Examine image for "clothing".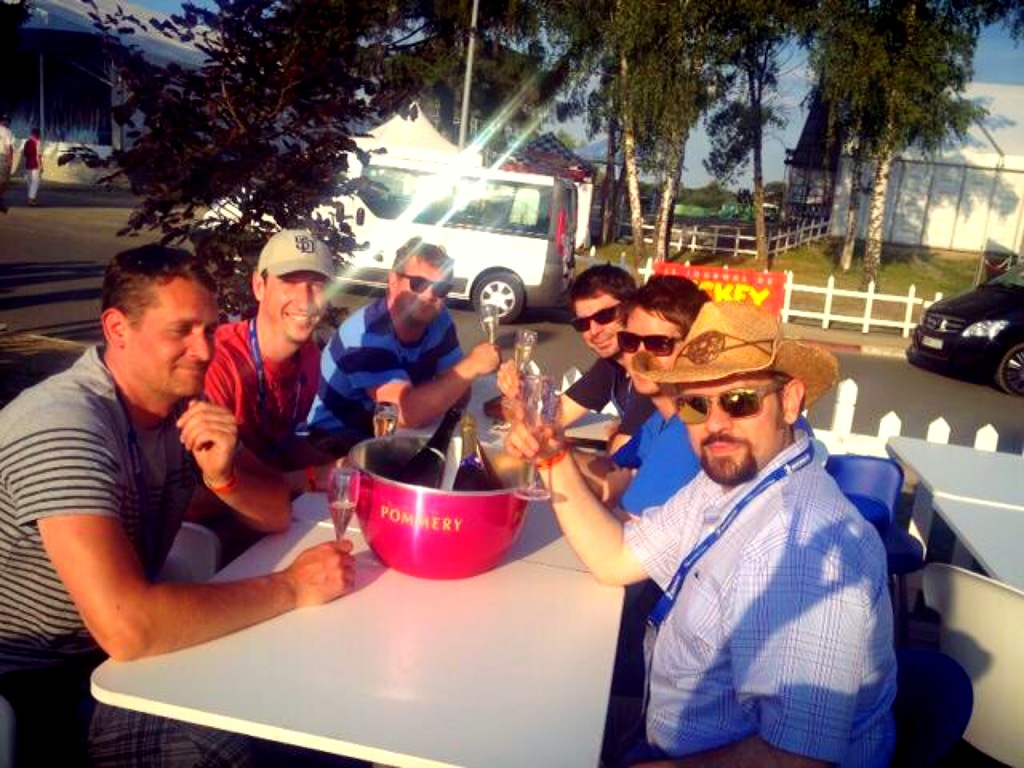
Examination result: box=[604, 402, 705, 516].
